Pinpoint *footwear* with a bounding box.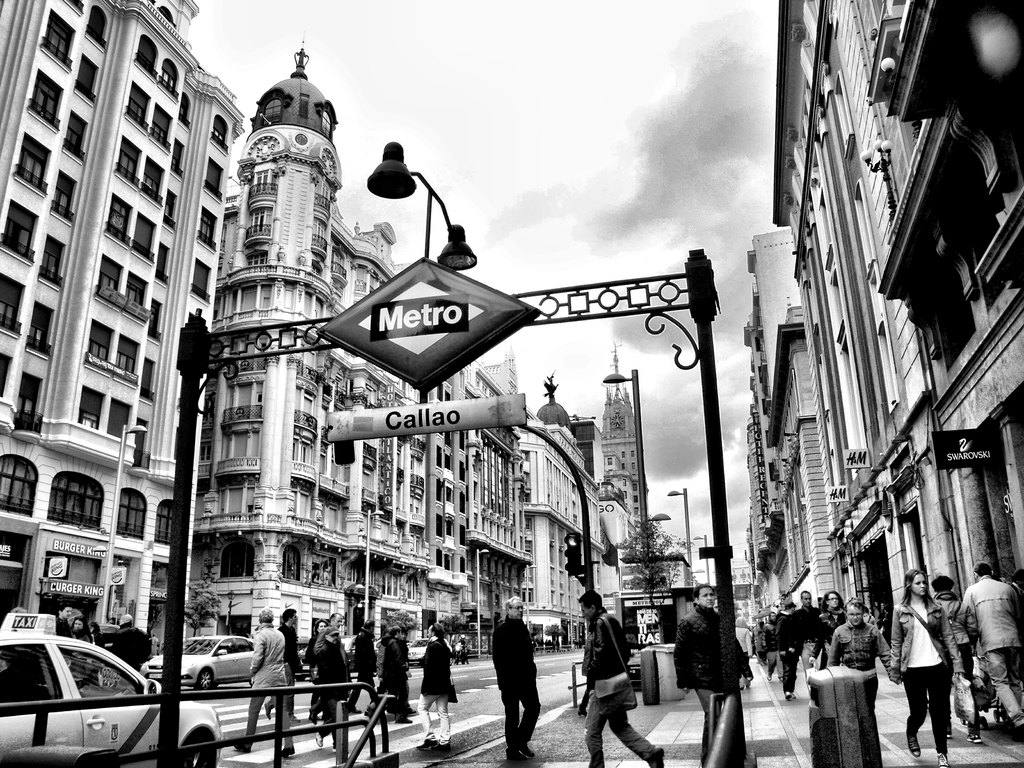
{"x1": 289, "y1": 715, "x2": 300, "y2": 721}.
